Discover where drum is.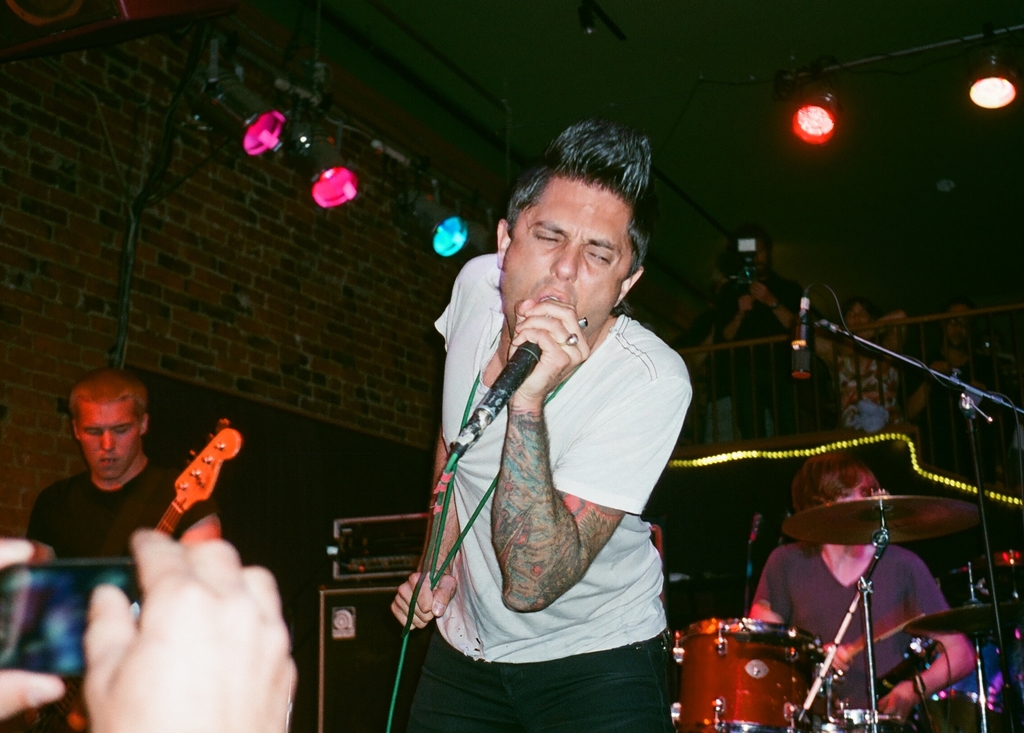
Discovered at (left=824, top=708, right=882, bottom=732).
